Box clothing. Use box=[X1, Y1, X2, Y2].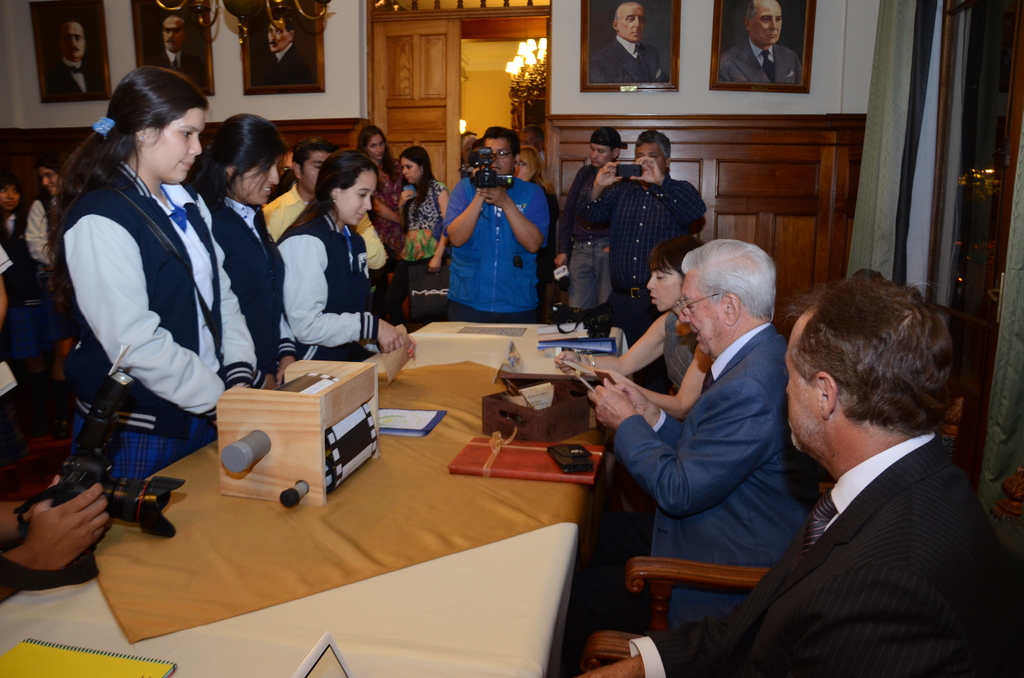
box=[45, 104, 241, 488].
